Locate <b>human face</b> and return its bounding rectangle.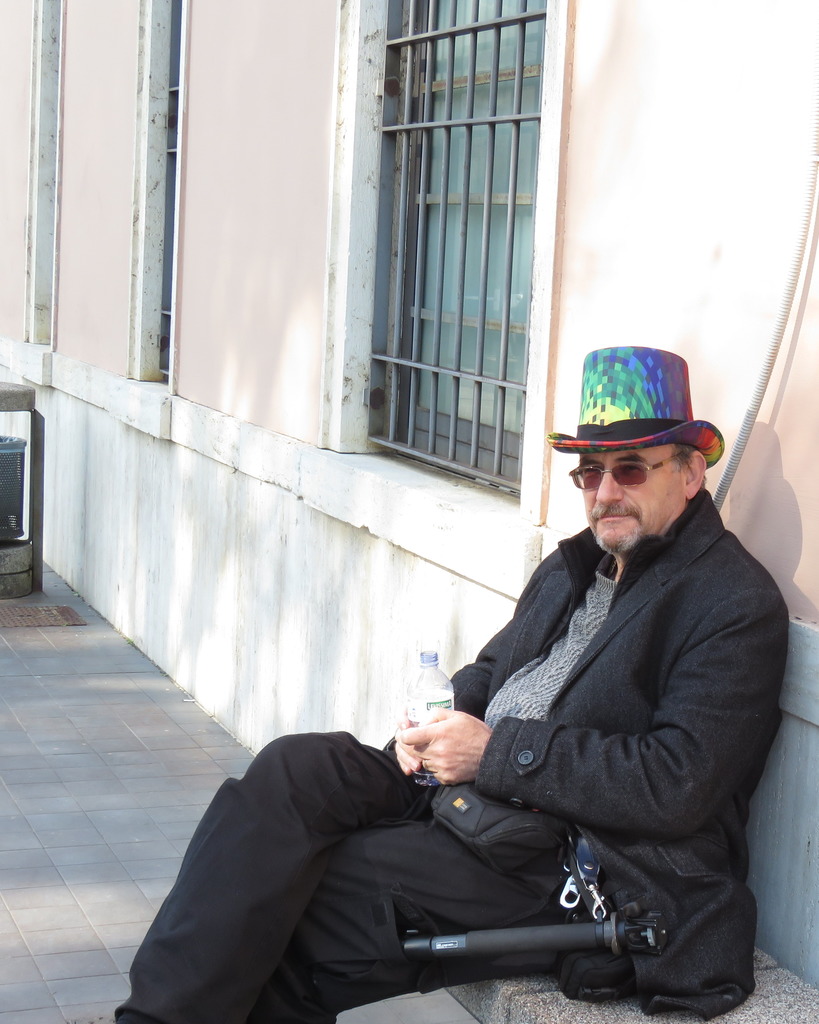
region(556, 440, 685, 554).
